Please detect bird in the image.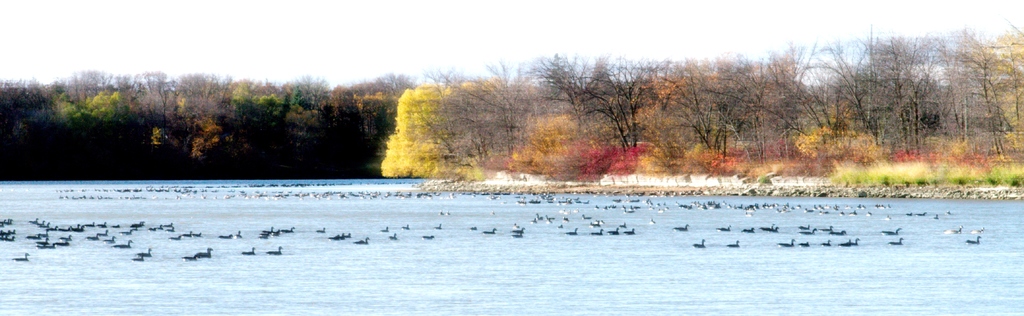
(965, 231, 981, 243).
